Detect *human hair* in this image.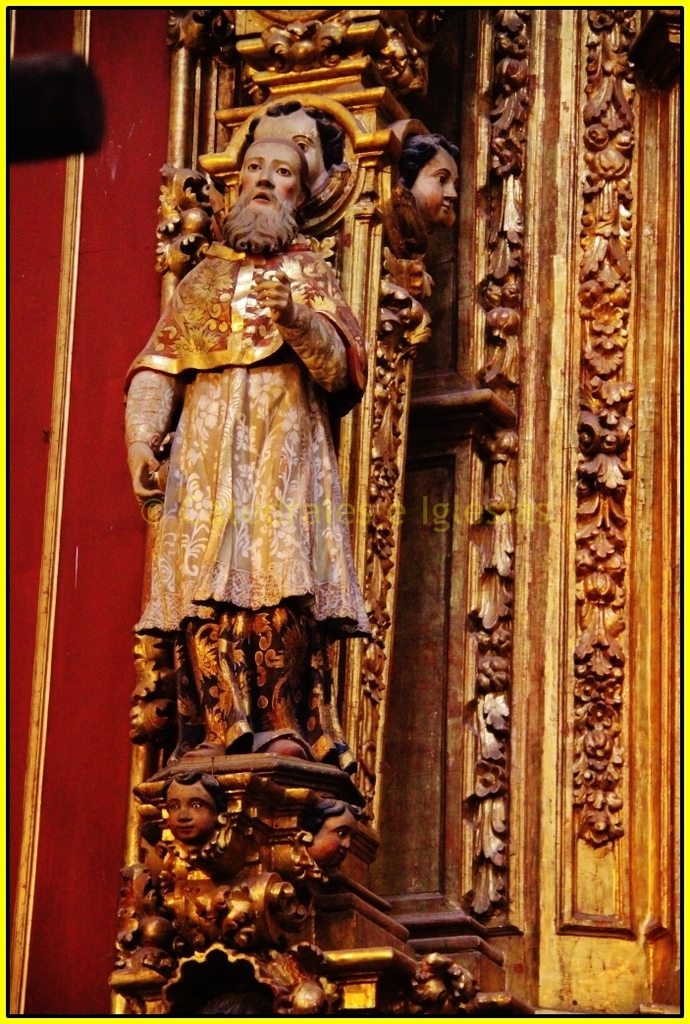
Detection: bbox=[401, 128, 472, 214].
